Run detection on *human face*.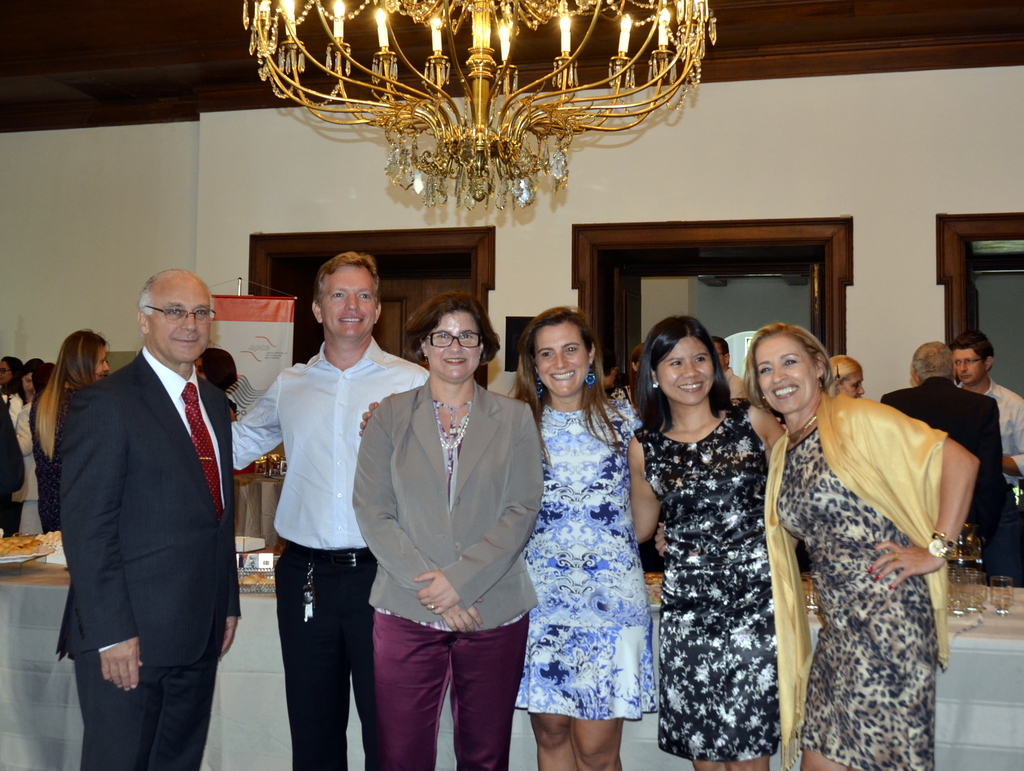
Result: {"x1": 839, "y1": 368, "x2": 866, "y2": 400}.
